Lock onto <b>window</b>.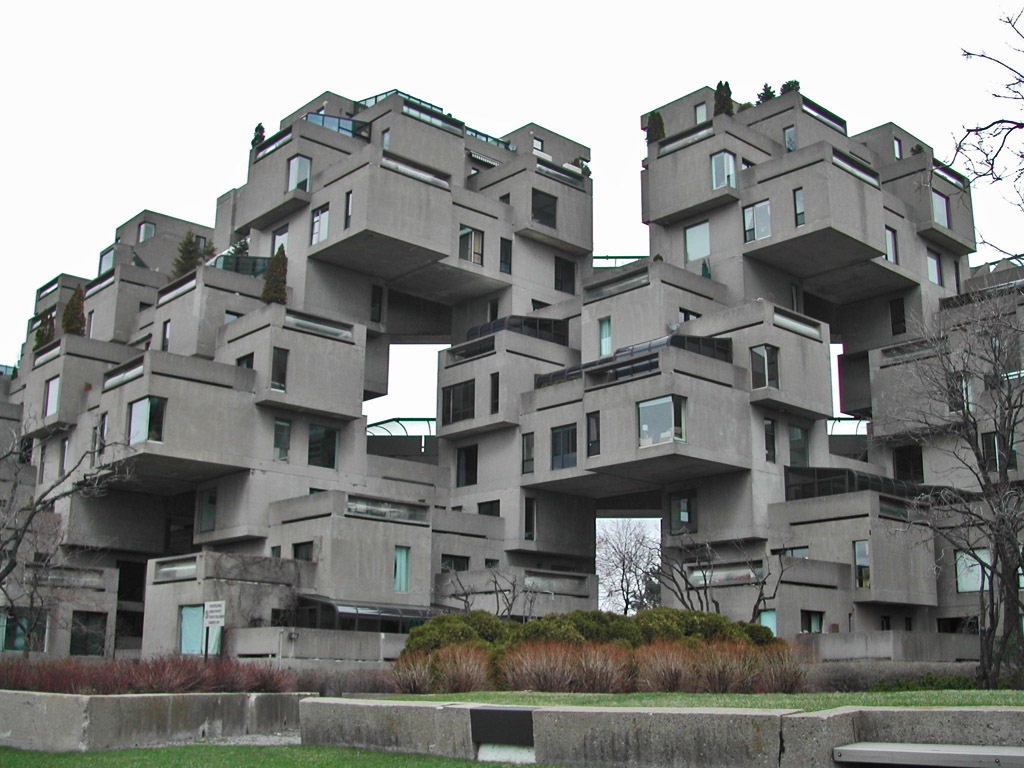
Locked: <box>736,197,771,244</box>.
